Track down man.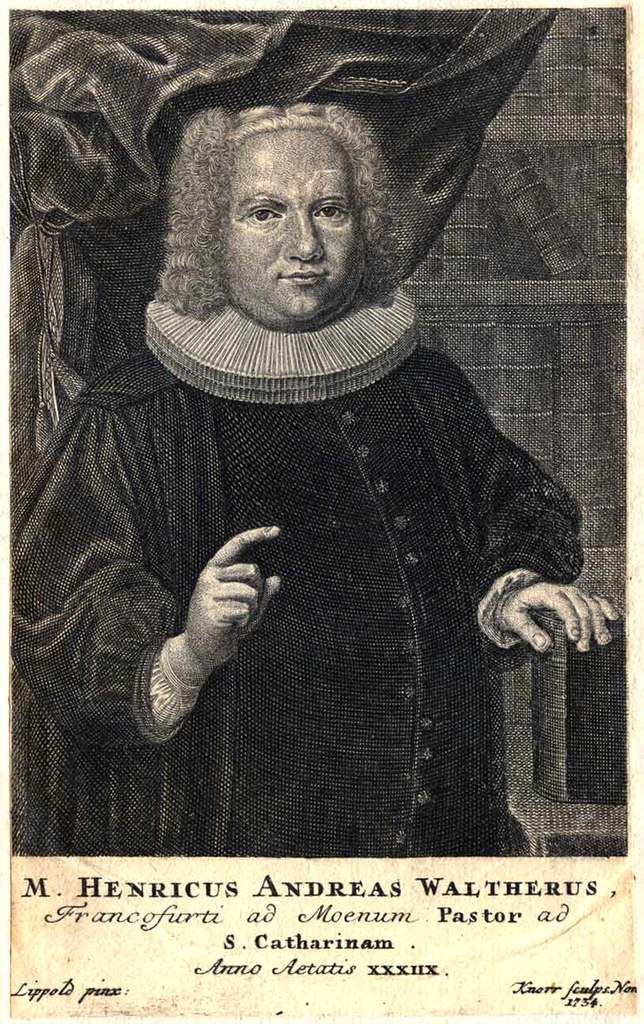
Tracked to region(31, 80, 618, 855).
